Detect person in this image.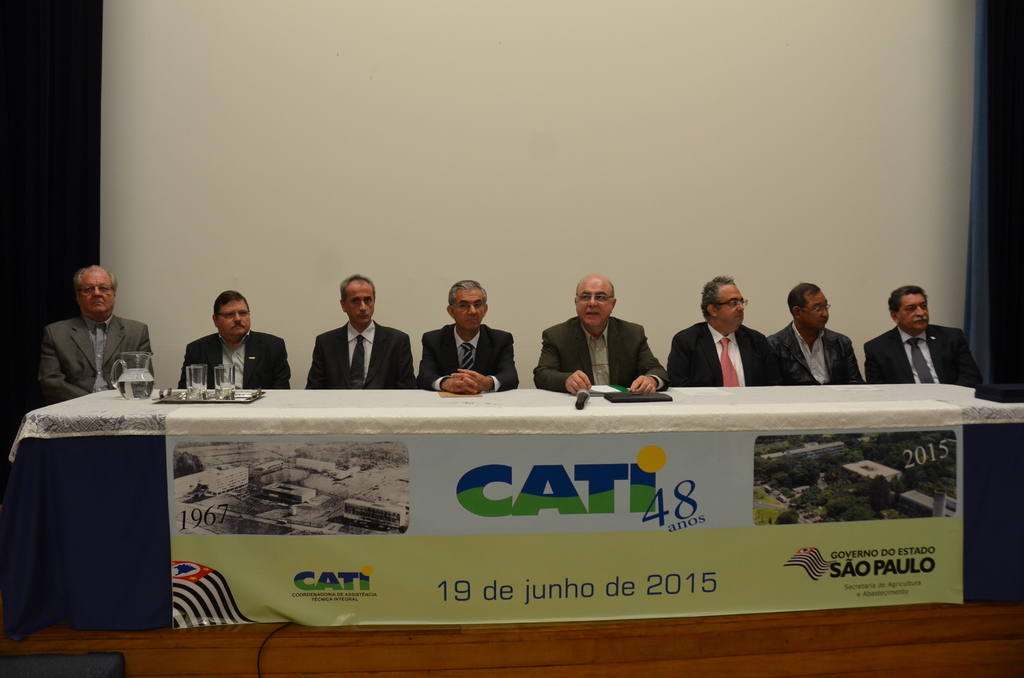
Detection: (x1=35, y1=266, x2=163, y2=400).
